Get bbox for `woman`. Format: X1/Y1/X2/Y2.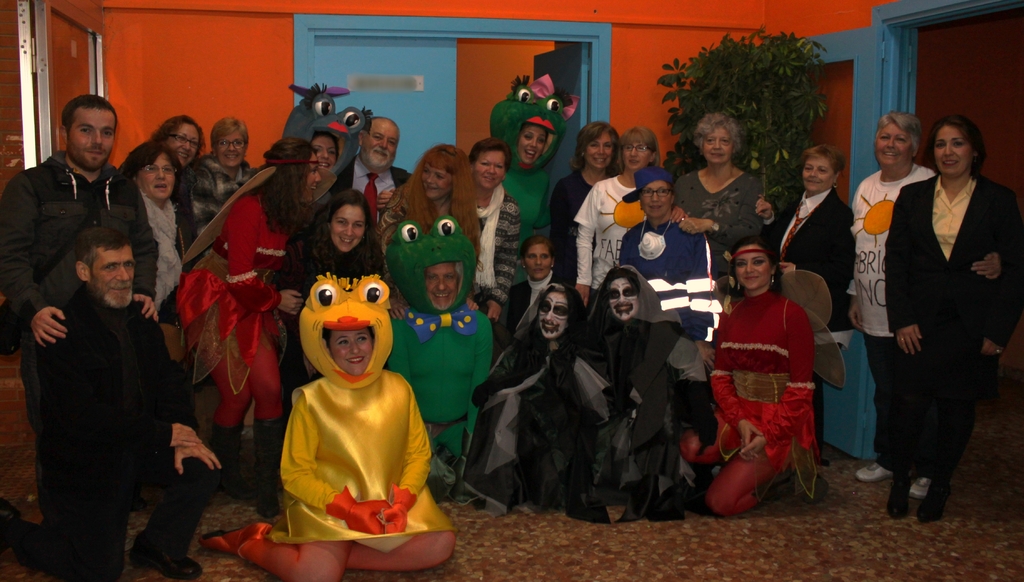
547/110/622/253.
